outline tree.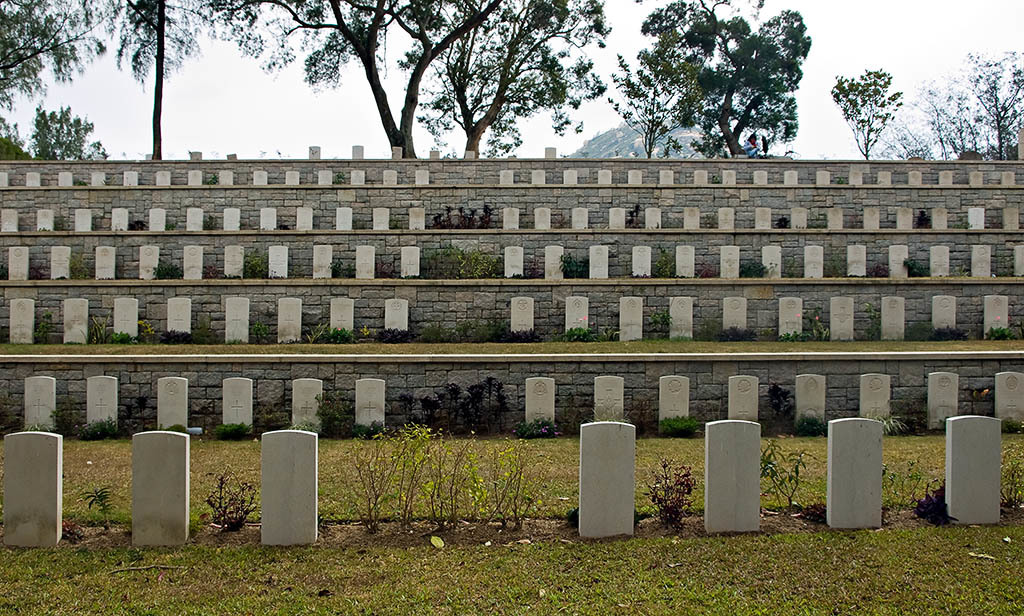
Outline: detection(597, 0, 817, 167).
